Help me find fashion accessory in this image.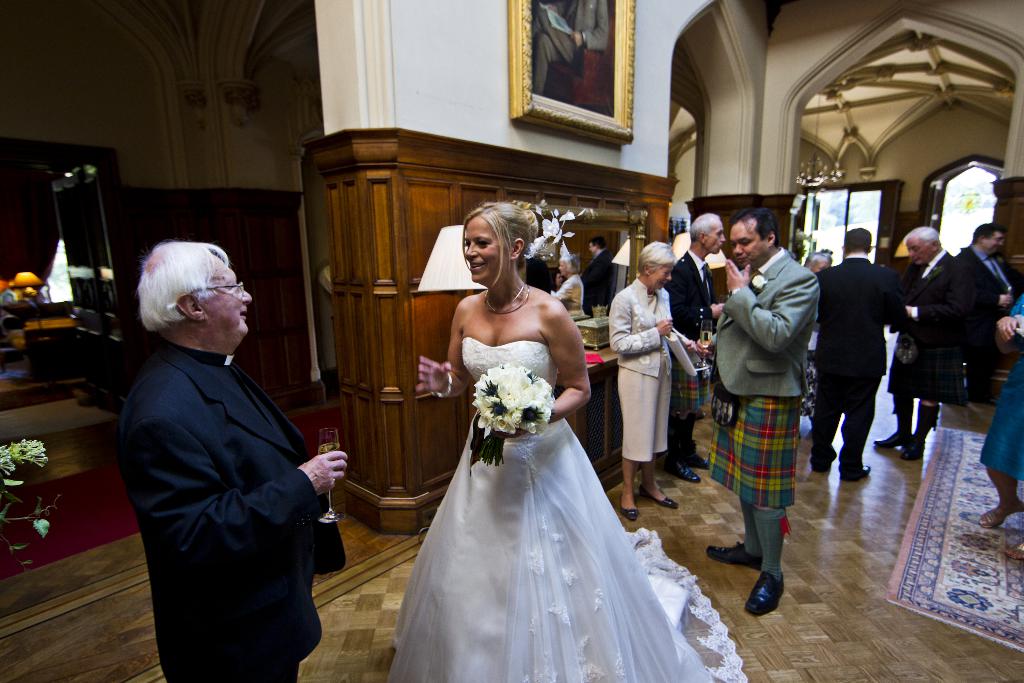
Found it: [left=990, top=260, right=1005, bottom=283].
